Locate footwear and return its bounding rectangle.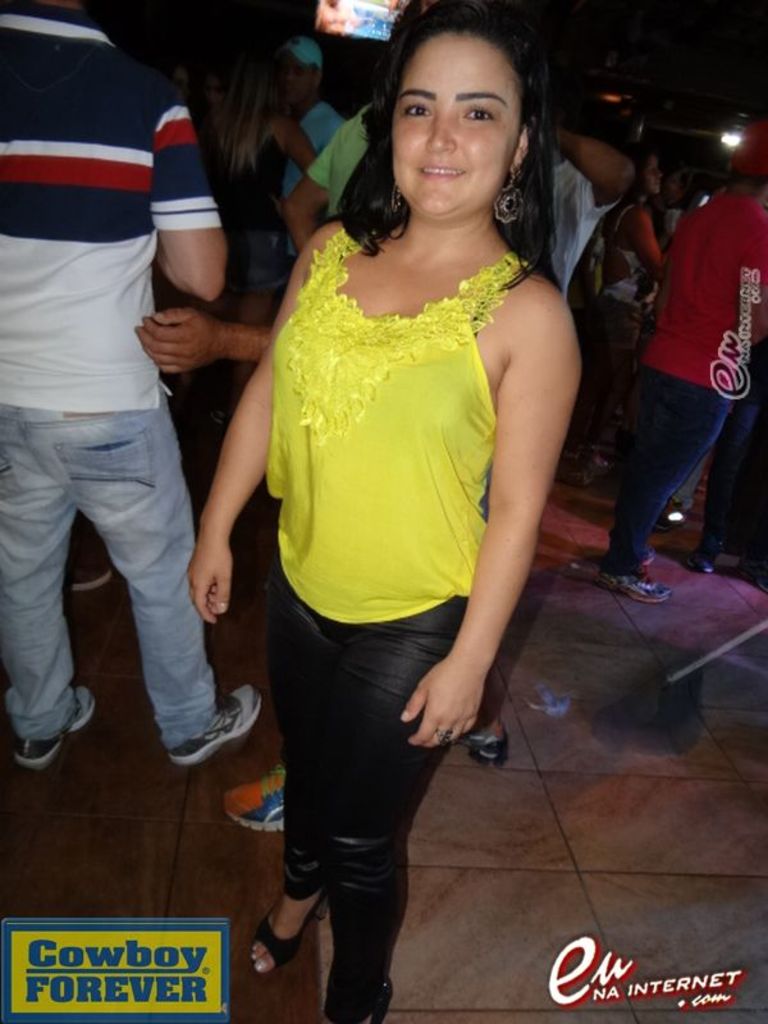
bbox(220, 759, 282, 836).
